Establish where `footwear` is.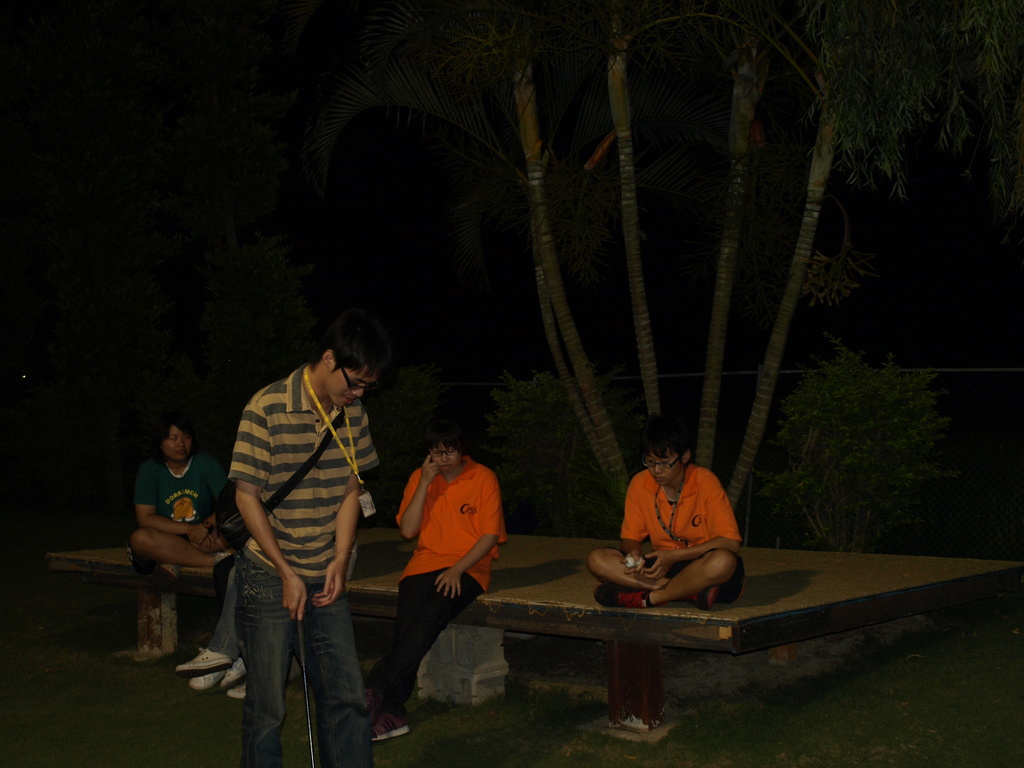
Established at box(227, 682, 246, 698).
